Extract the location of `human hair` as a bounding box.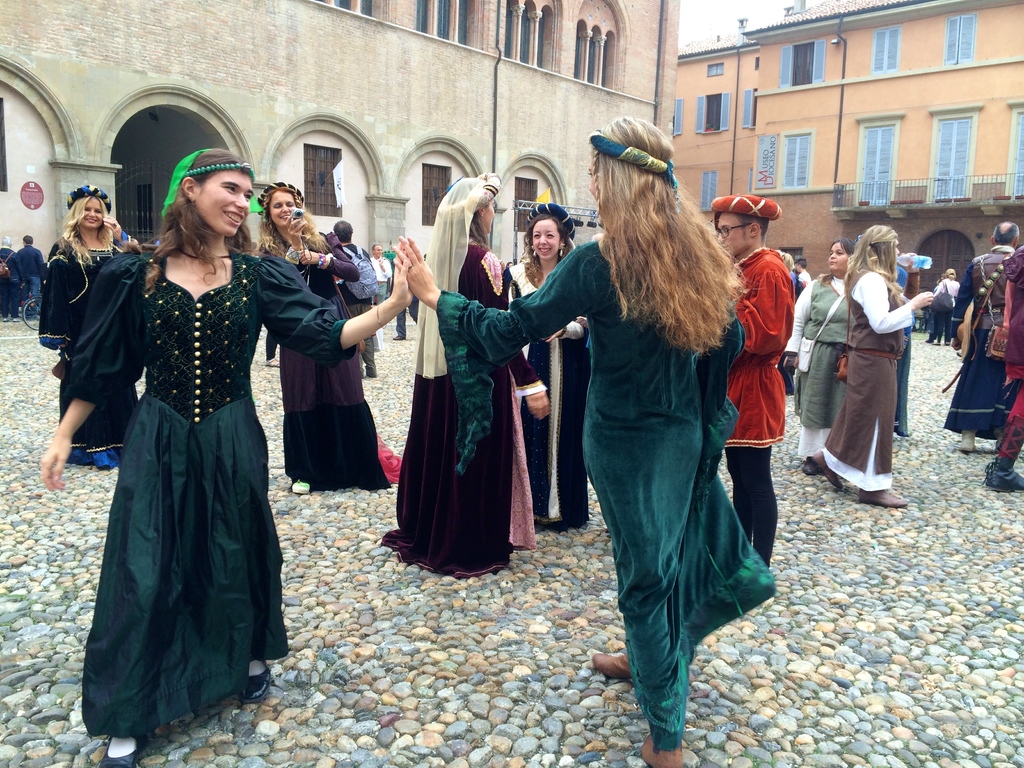
box(516, 214, 575, 291).
